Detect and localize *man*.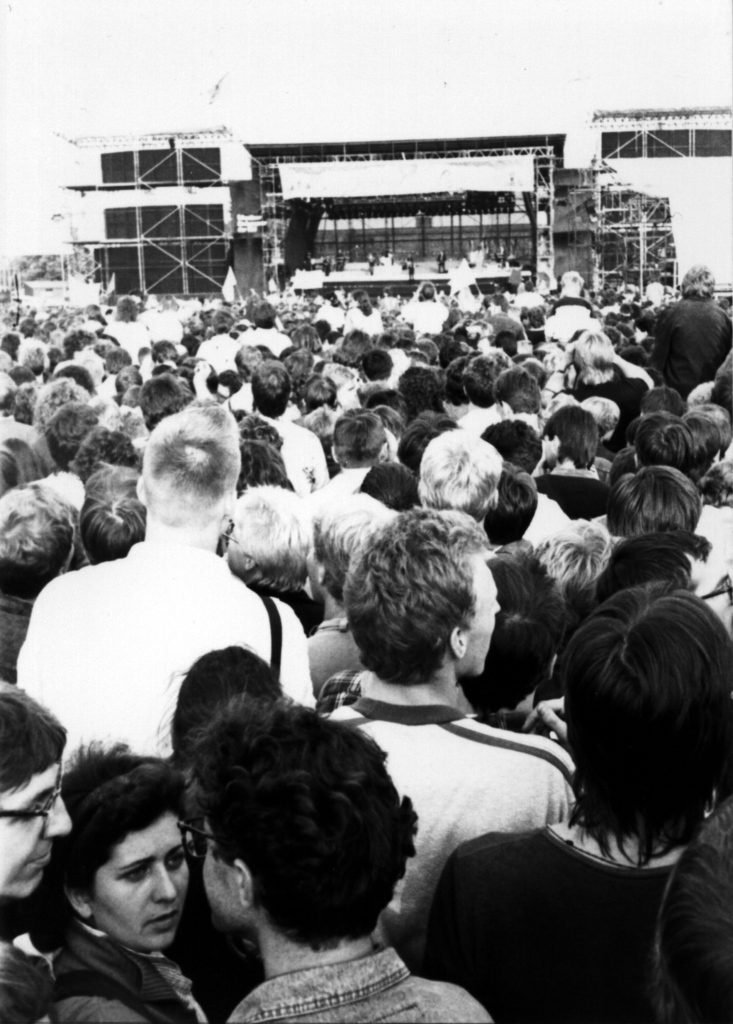
Localized at 323,506,581,977.
